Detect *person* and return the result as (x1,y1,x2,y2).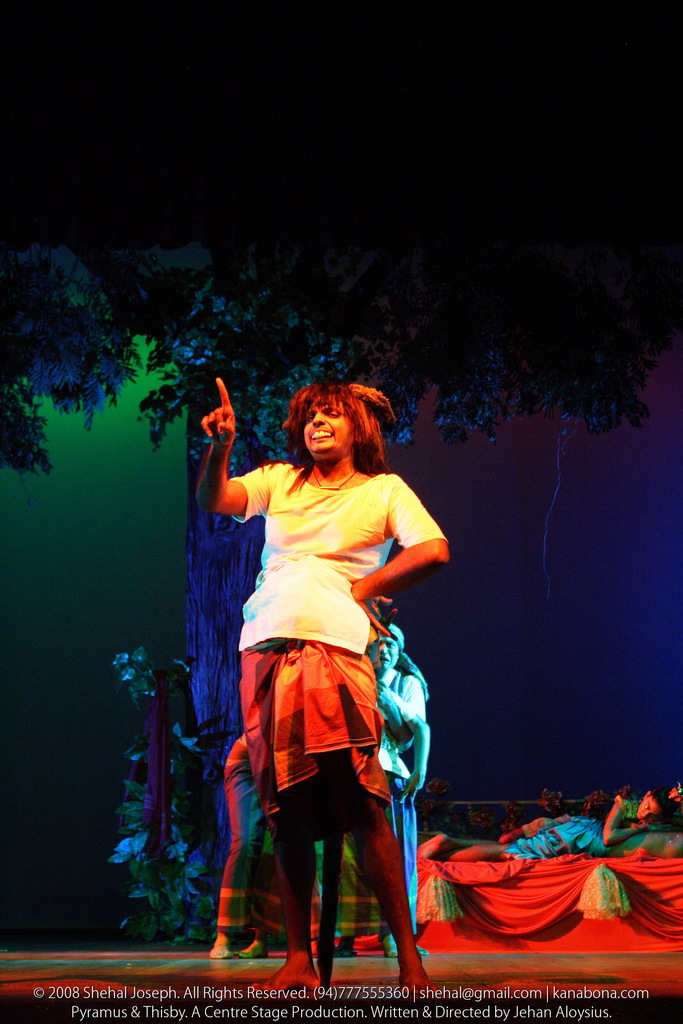
(201,728,312,963).
